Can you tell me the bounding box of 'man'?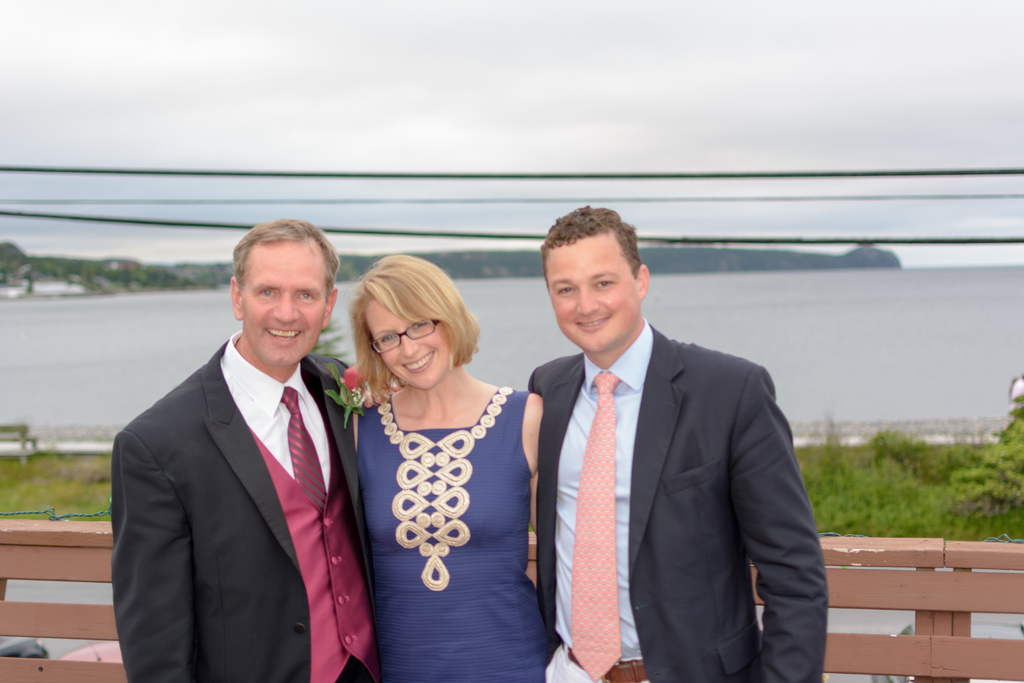
x1=523 y1=201 x2=834 y2=682.
